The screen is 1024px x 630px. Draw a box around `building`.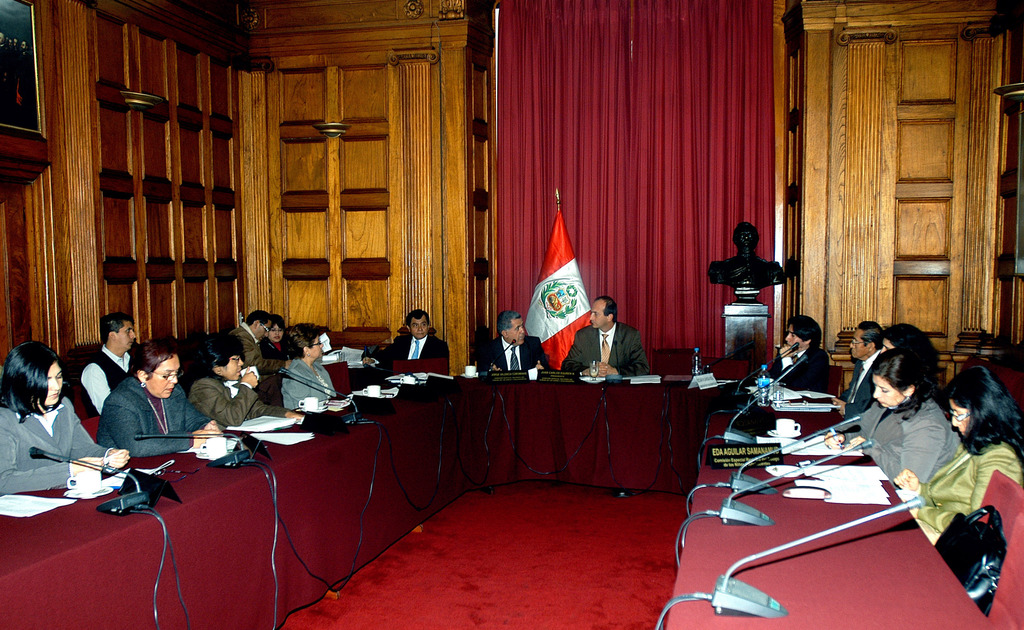
bbox(0, 0, 1023, 629).
